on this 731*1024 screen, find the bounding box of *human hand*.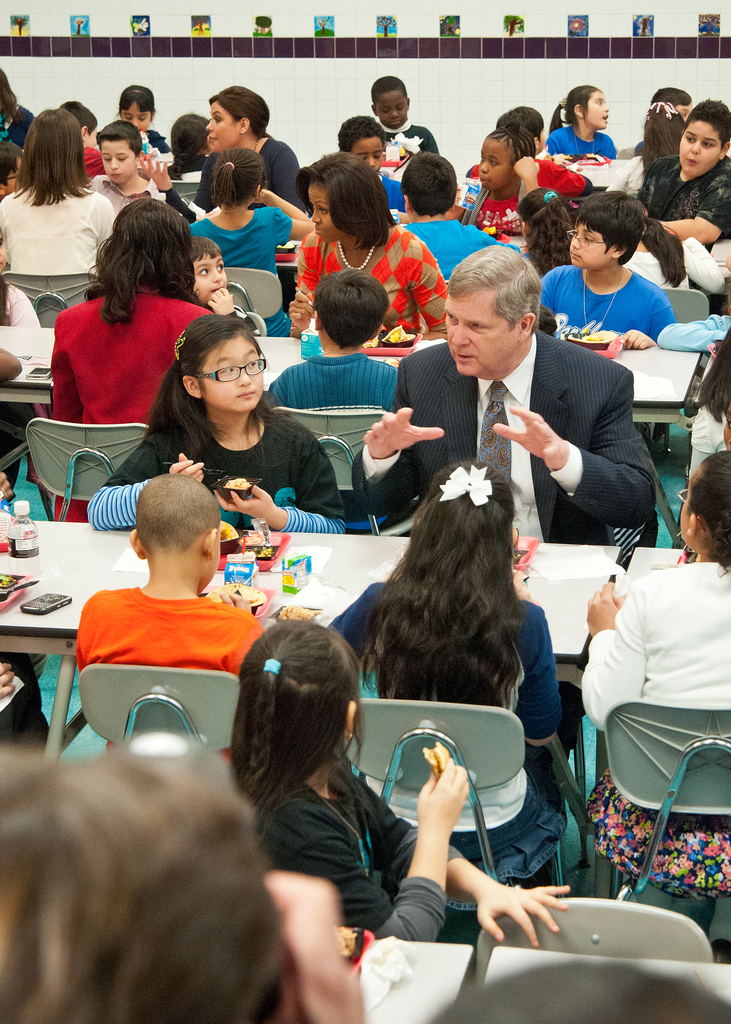
Bounding box: (x1=511, y1=152, x2=542, y2=183).
